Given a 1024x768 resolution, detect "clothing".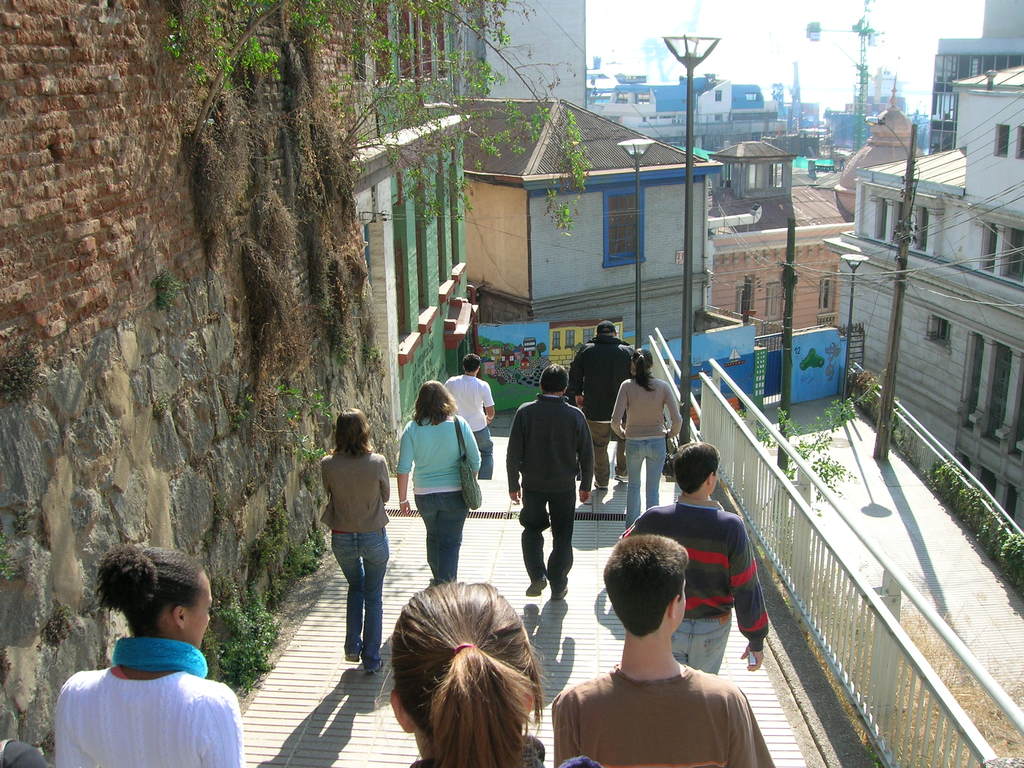
318, 450, 394, 667.
